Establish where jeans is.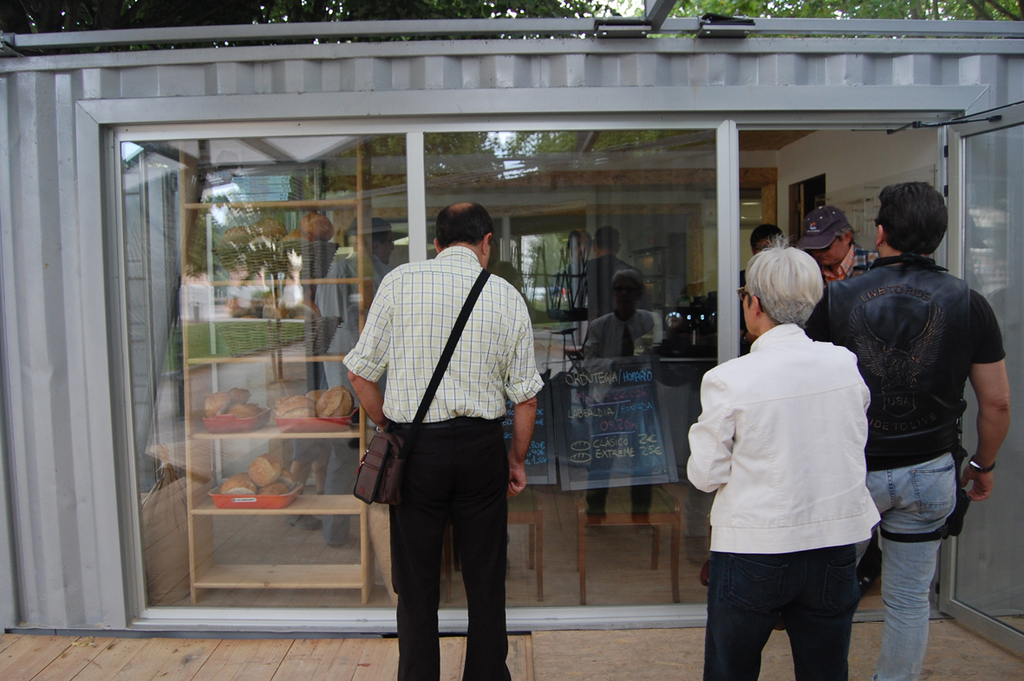
Established at bbox=(705, 549, 887, 676).
